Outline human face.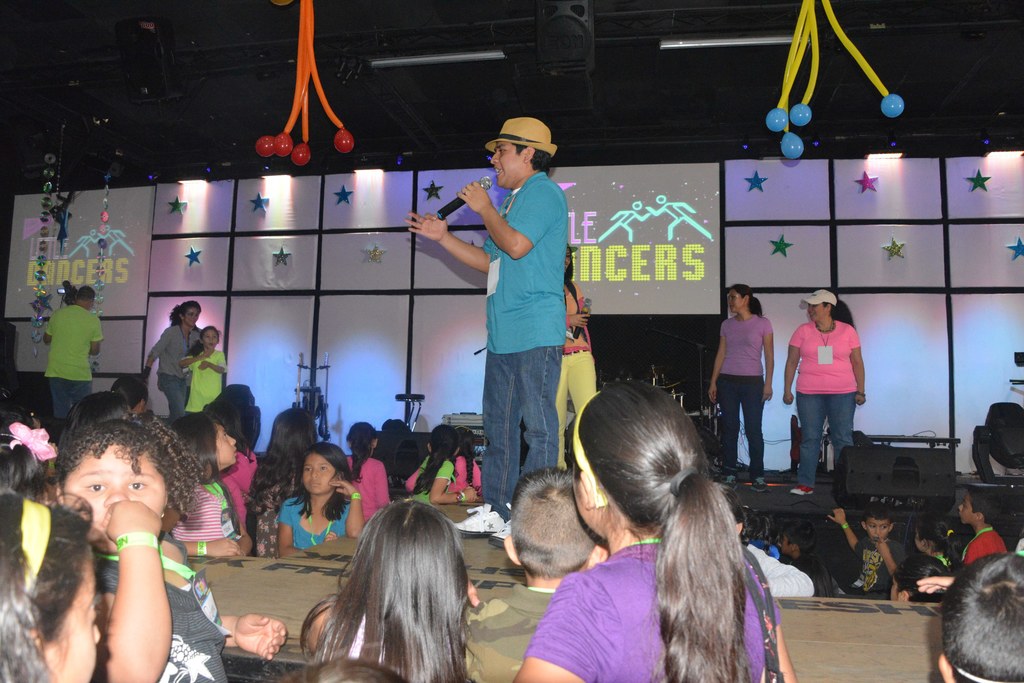
Outline: (left=958, top=494, right=978, bottom=524).
